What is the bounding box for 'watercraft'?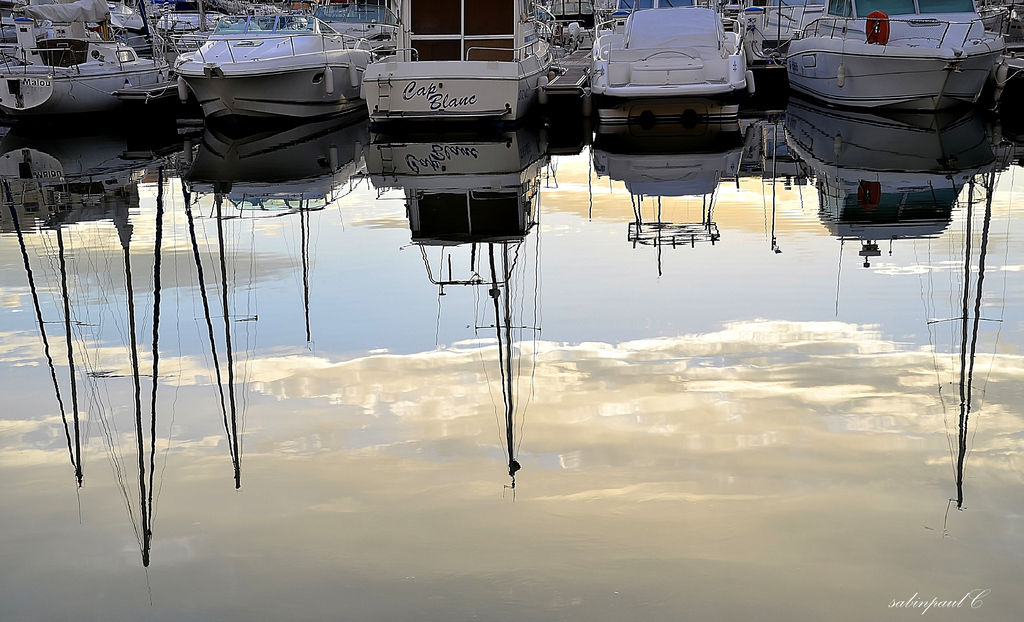
pyautogui.locateOnScreen(162, 5, 233, 42).
